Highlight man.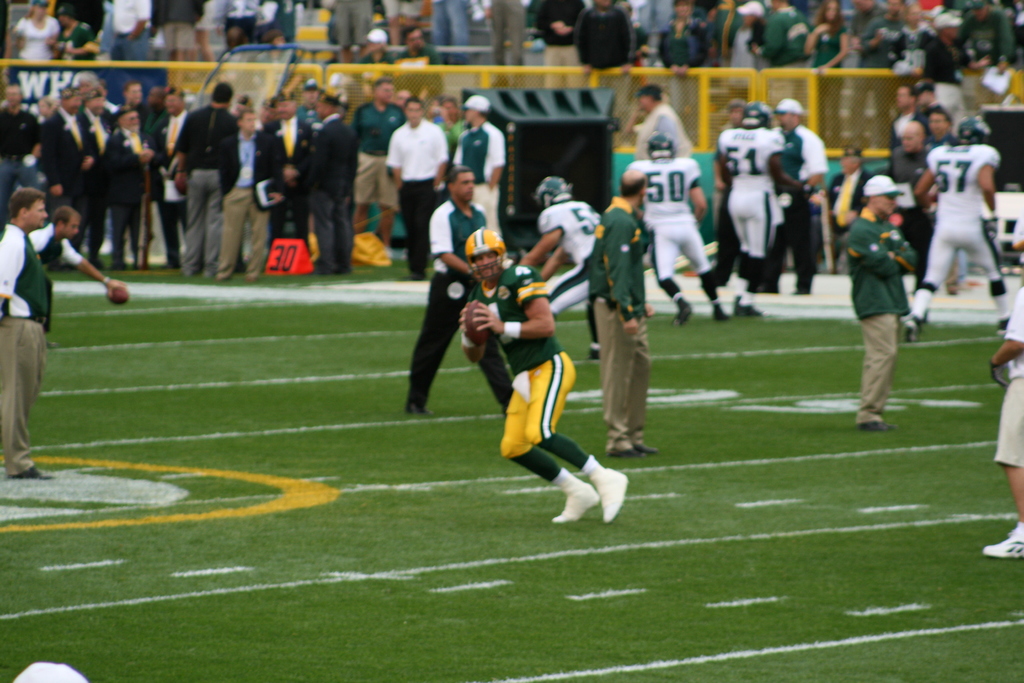
Highlighted region: bbox=(29, 203, 138, 301).
